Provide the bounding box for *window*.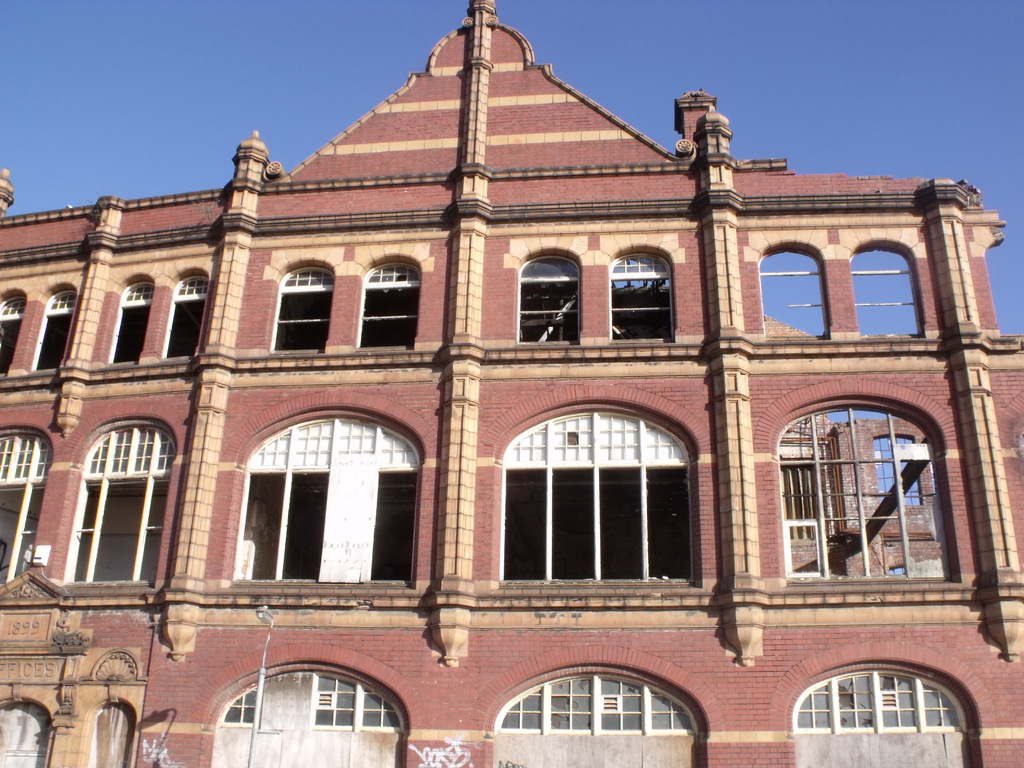
204, 659, 411, 767.
